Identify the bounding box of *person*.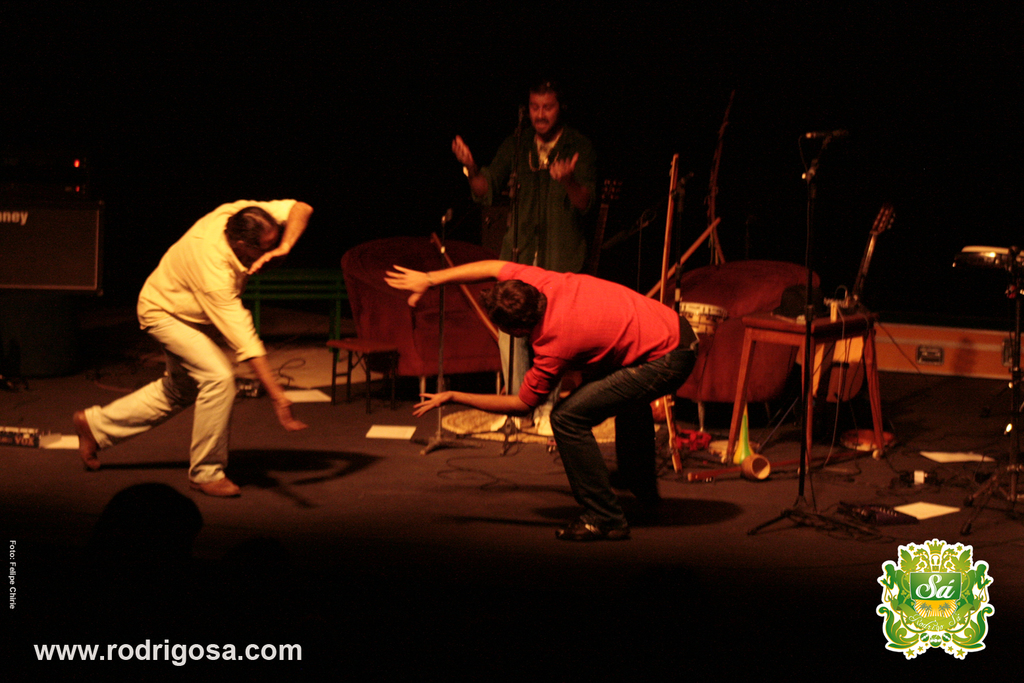
region(72, 190, 314, 497).
